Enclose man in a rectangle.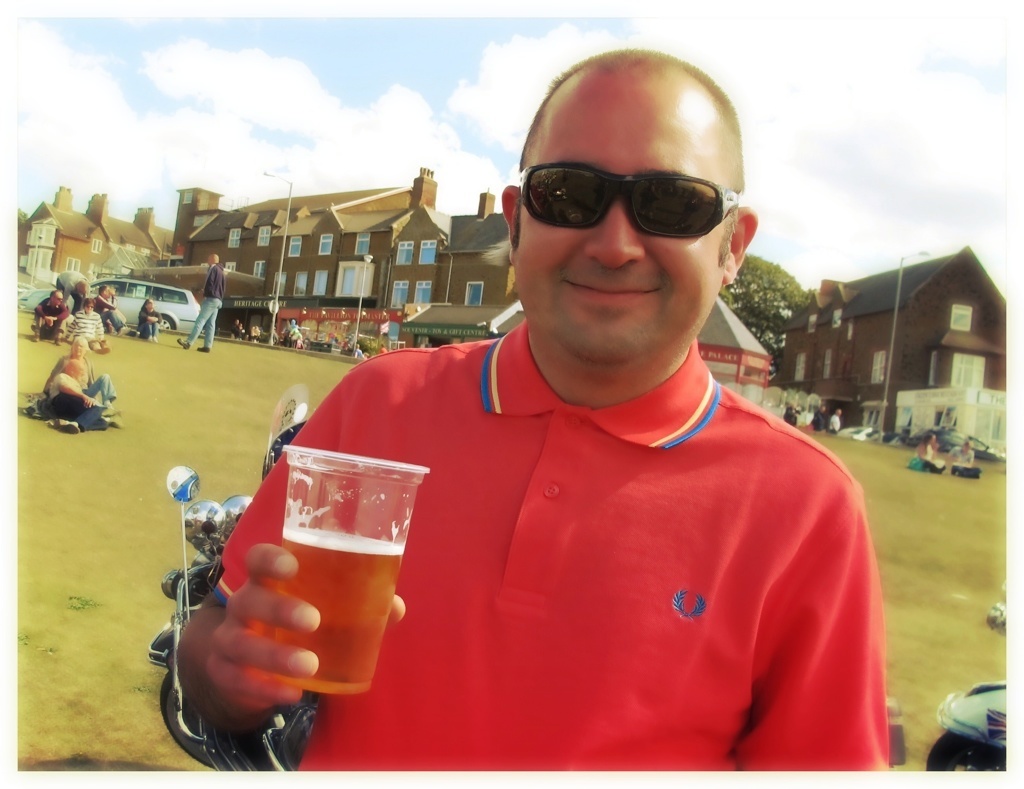
box=[176, 247, 220, 357].
